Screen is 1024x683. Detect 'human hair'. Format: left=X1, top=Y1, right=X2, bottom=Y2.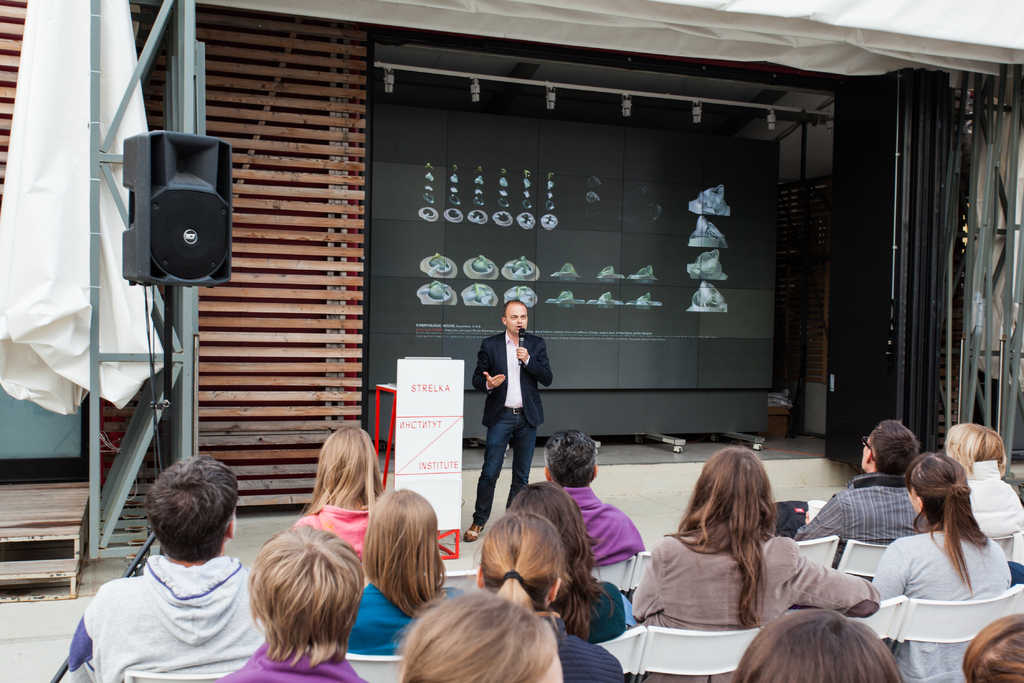
left=505, top=483, right=616, bottom=642.
